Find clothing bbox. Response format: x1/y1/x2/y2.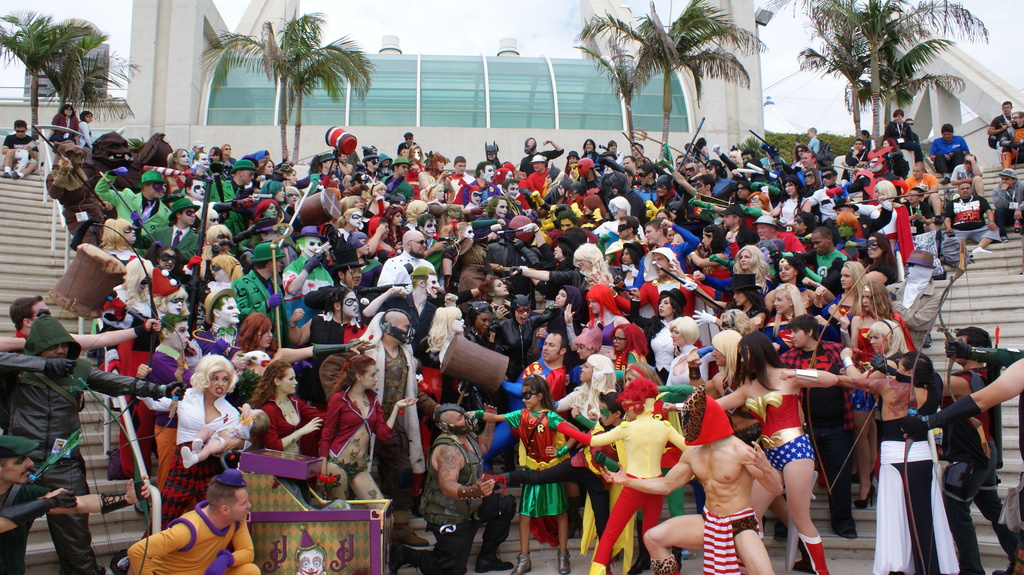
378/224/406/243.
